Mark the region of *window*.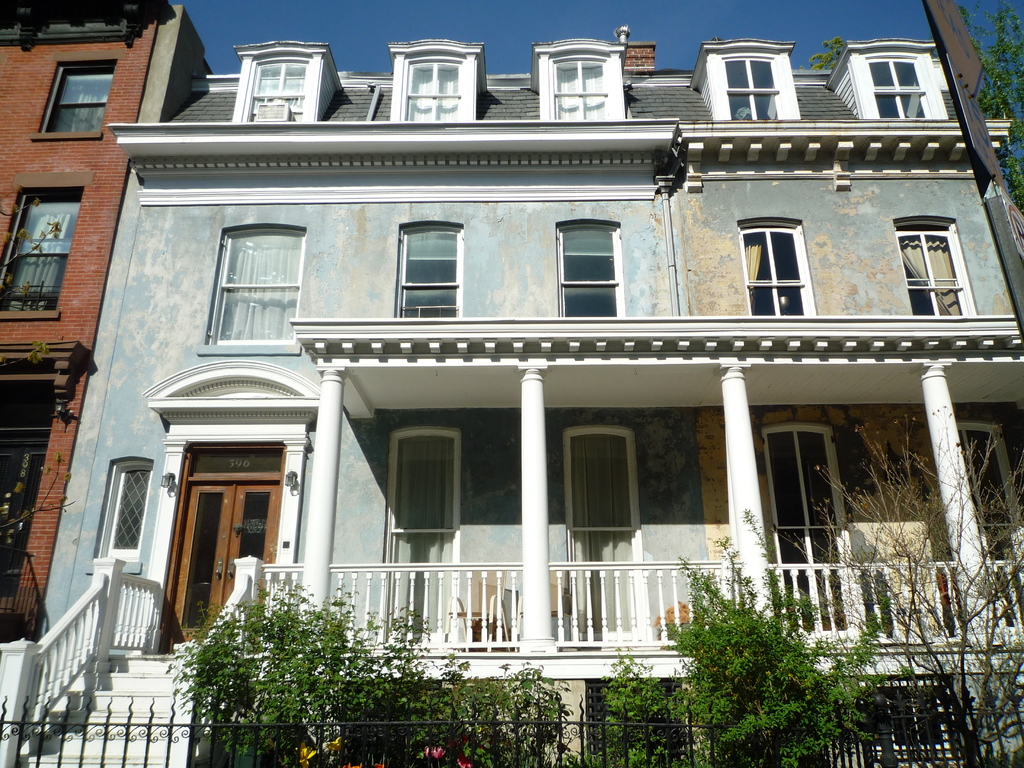
Region: {"left": 252, "top": 59, "right": 319, "bottom": 125}.
